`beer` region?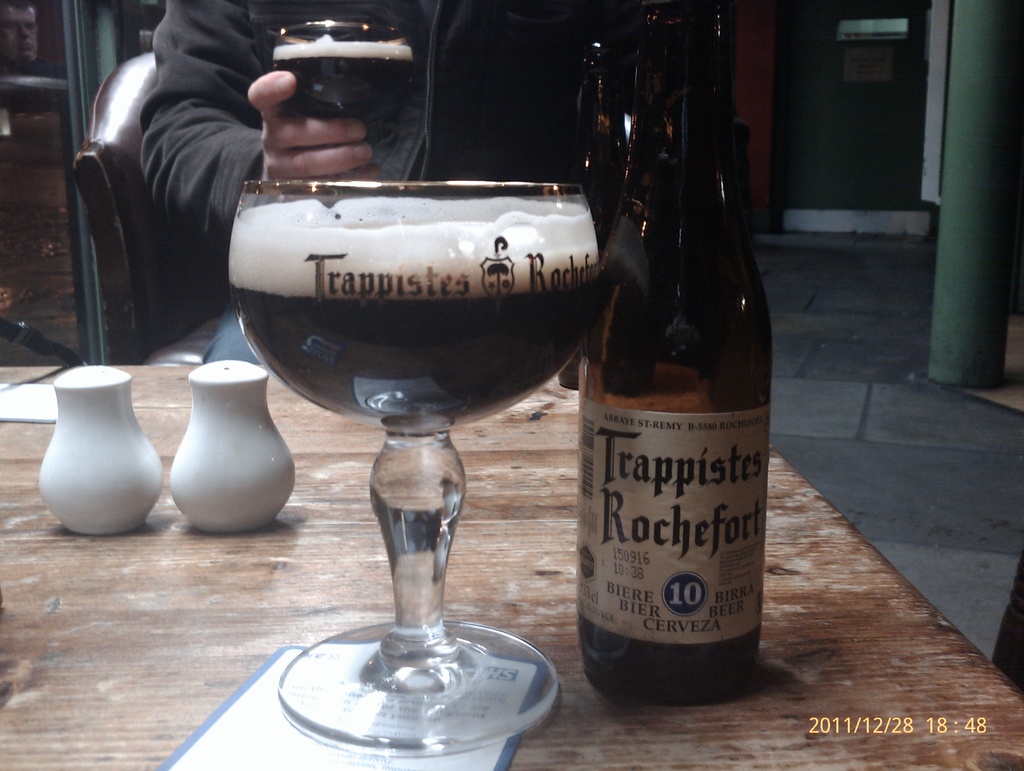
{"x1": 271, "y1": 42, "x2": 412, "y2": 117}
